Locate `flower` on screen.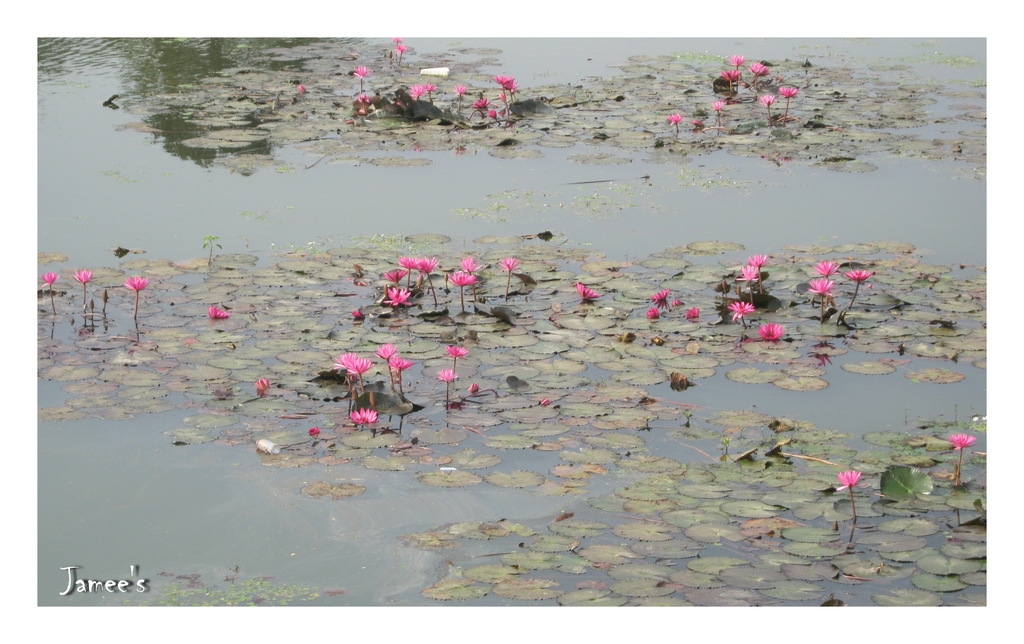
On screen at (844,270,872,281).
